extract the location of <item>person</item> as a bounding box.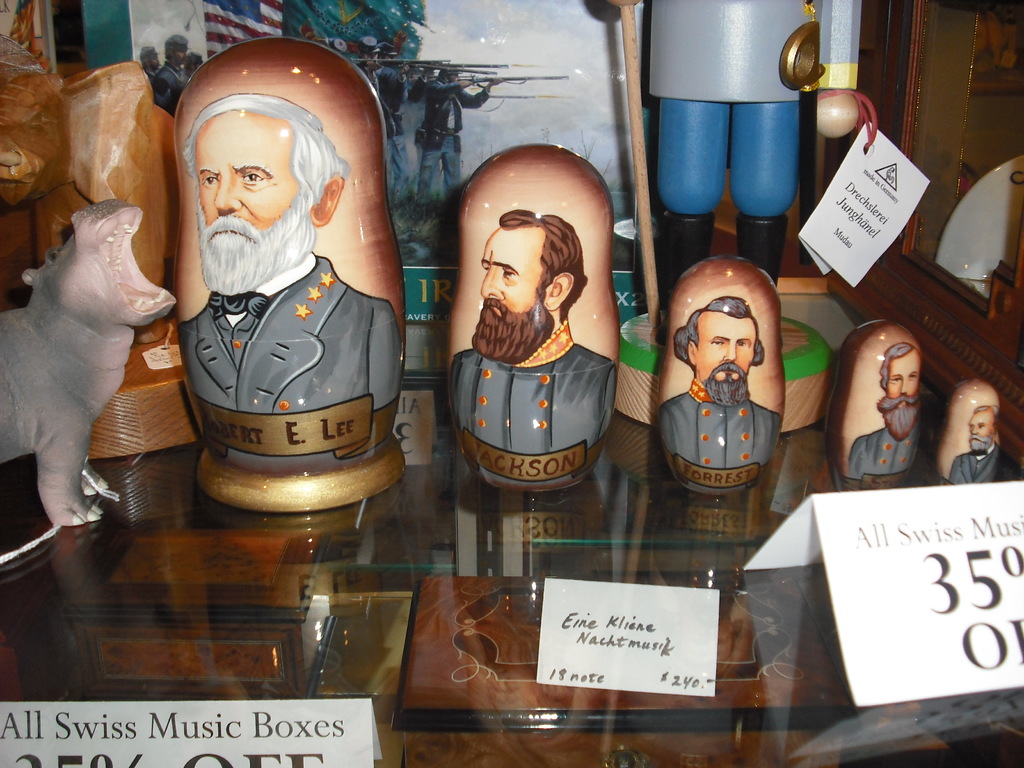
[left=659, top=295, right=790, bottom=492].
